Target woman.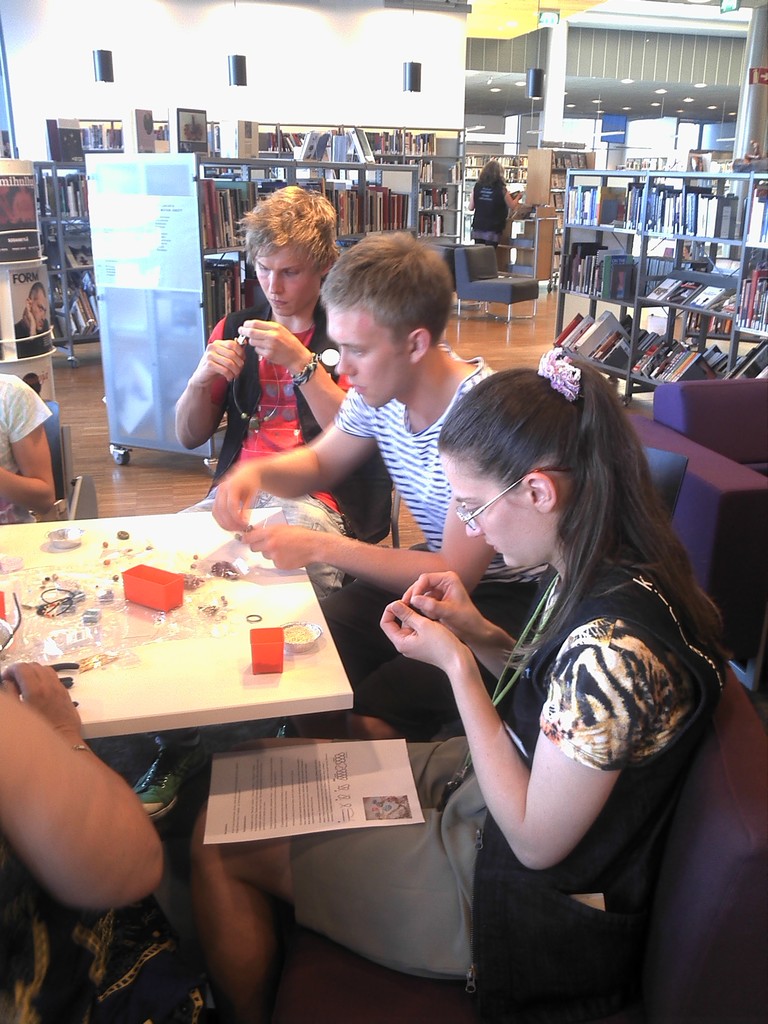
Target region: l=340, t=292, r=710, b=1000.
